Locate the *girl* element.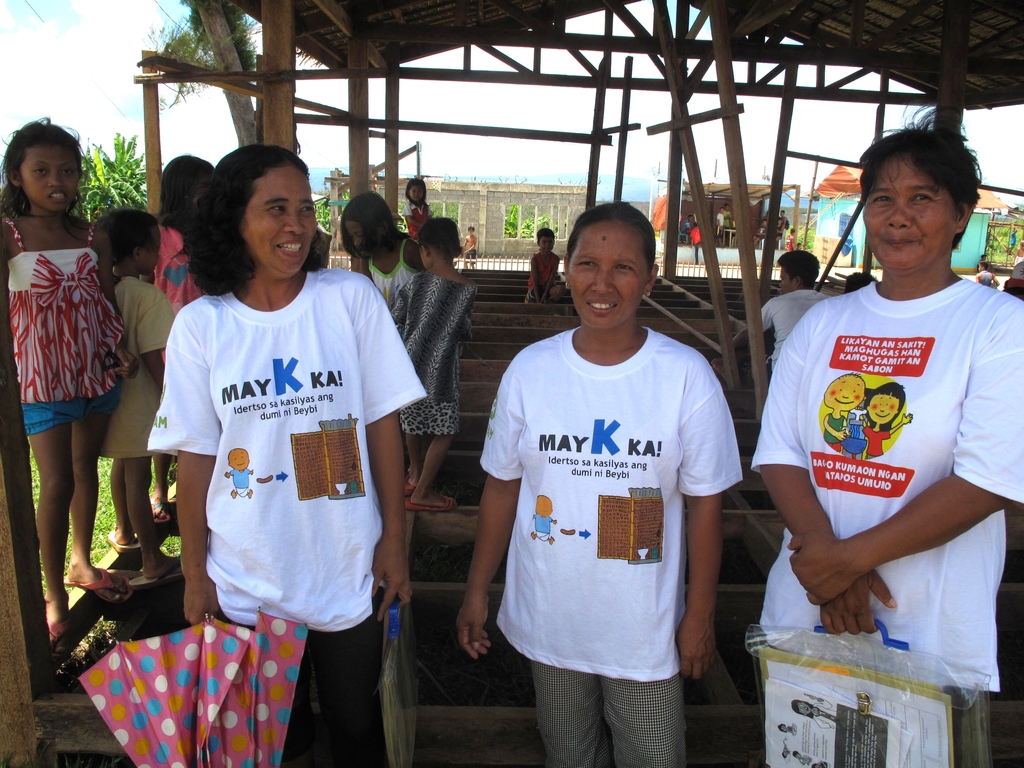
Element bbox: (left=342, top=196, right=421, bottom=319).
